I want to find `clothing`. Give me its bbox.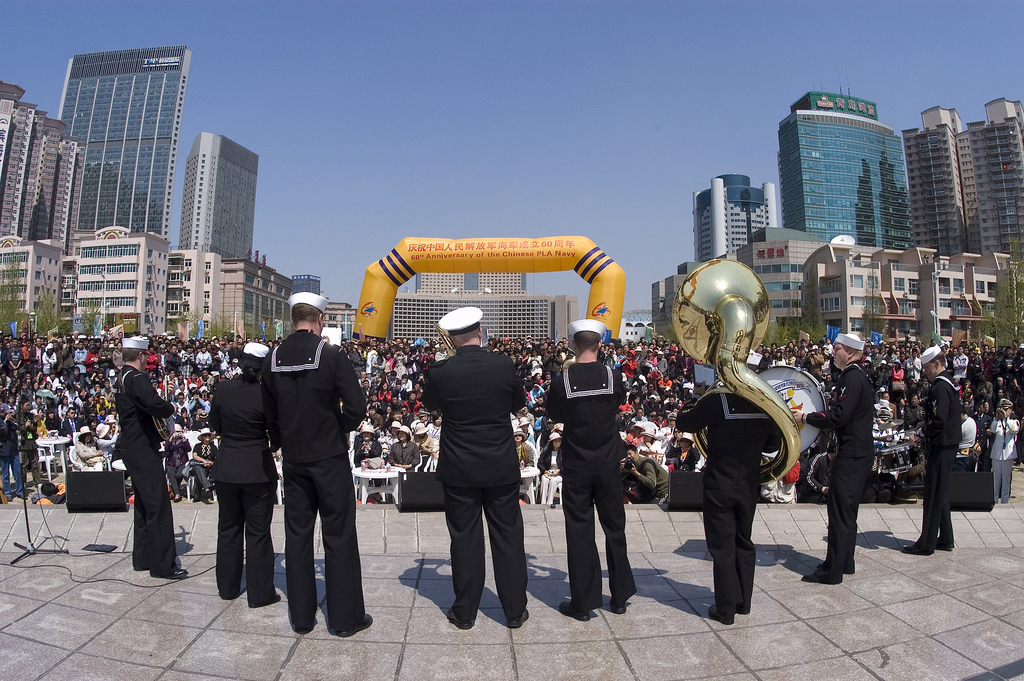
crop(256, 291, 359, 652).
